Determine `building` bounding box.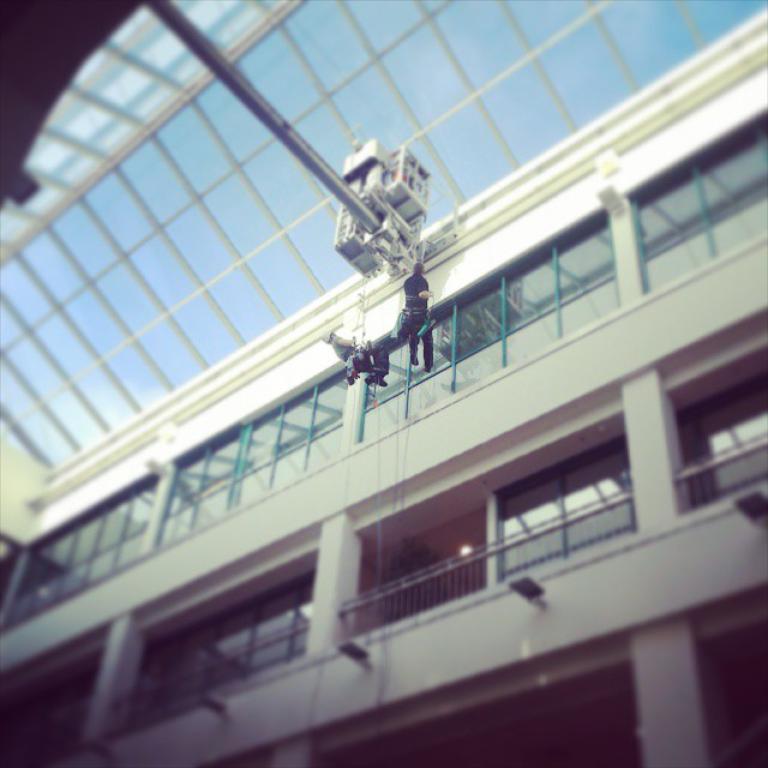
Determined: BBox(0, 0, 767, 767).
